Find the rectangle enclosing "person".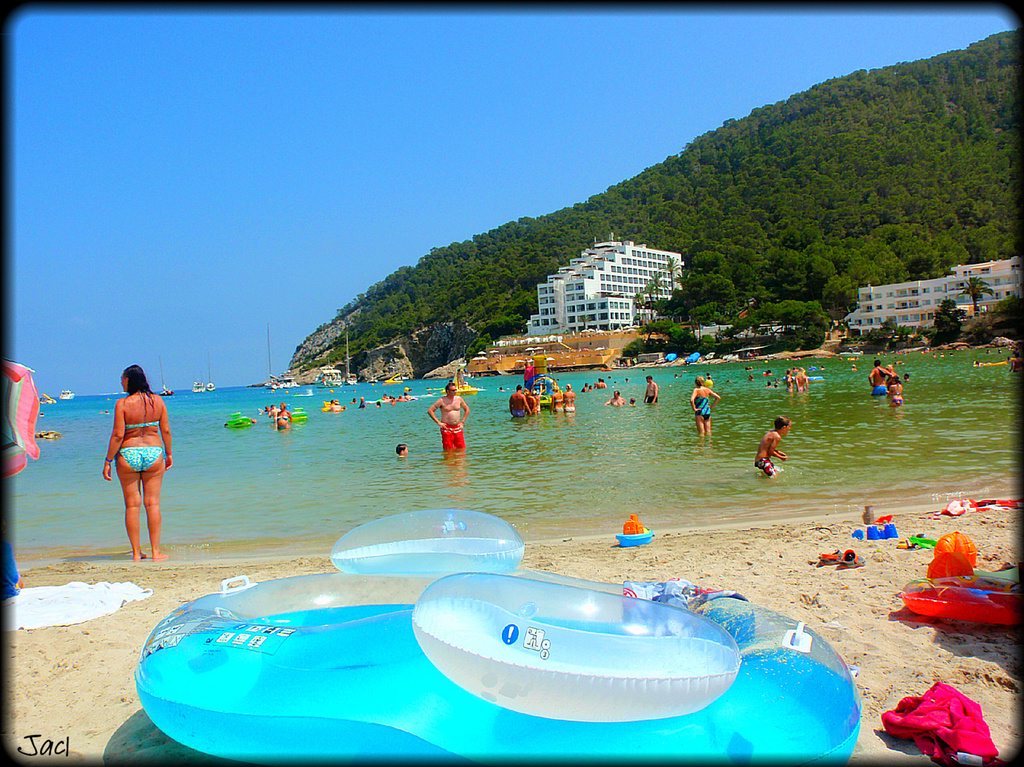
{"x1": 429, "y1": 385, "x2": 467, "y2": 449}.
